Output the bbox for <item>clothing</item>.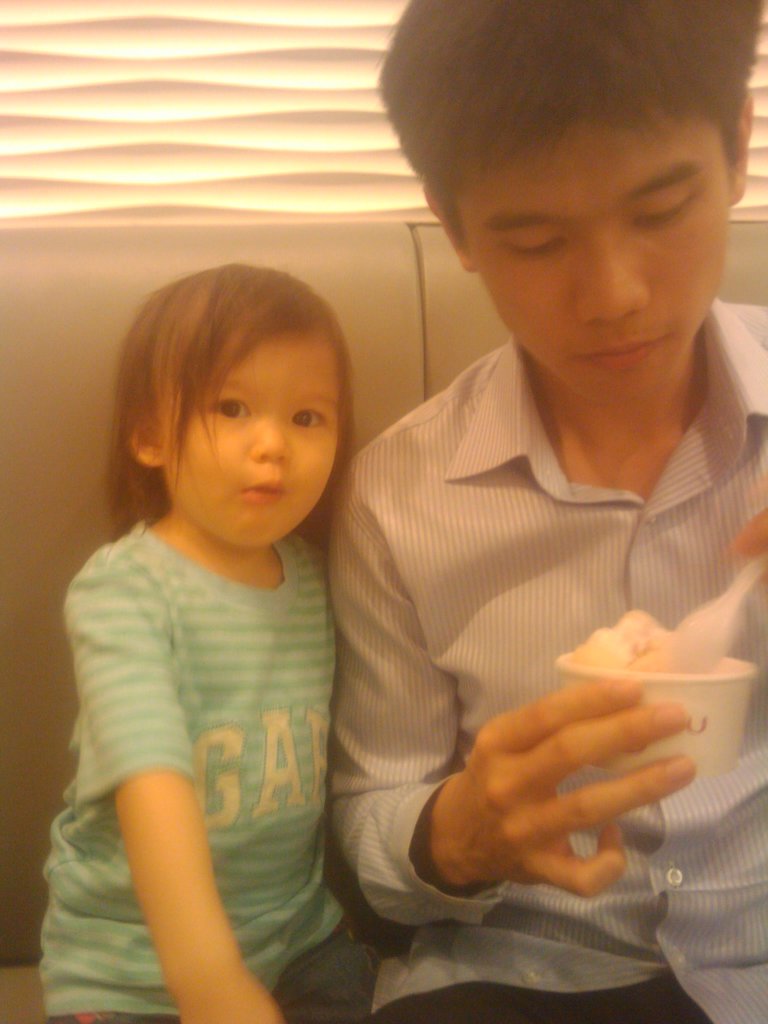
bbox=(43, 519, 379, 1023).
